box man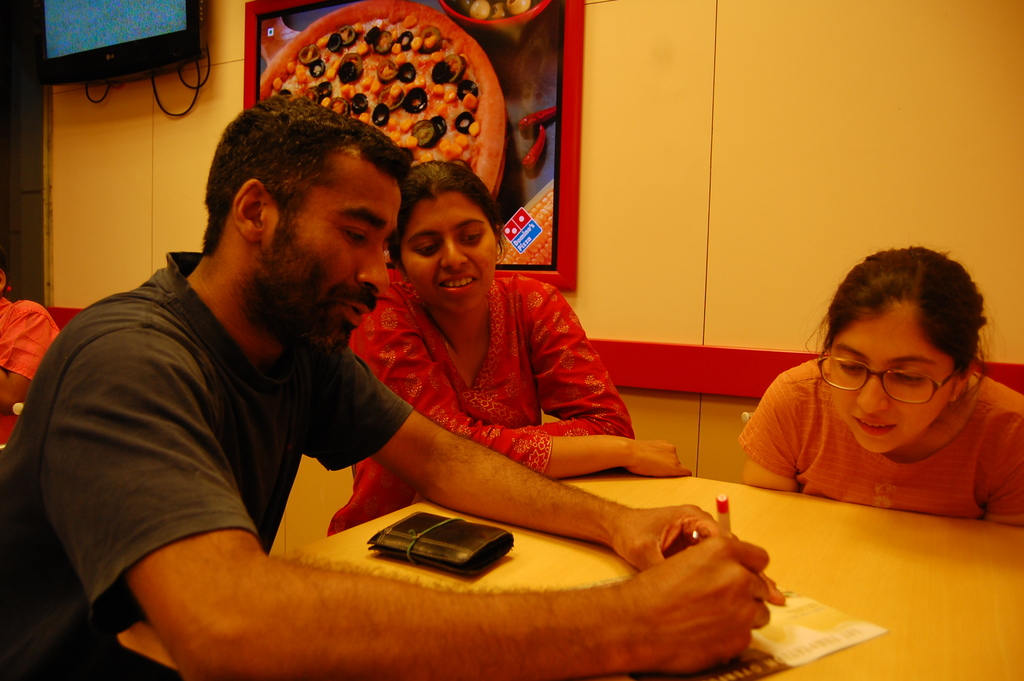
x1=2, y1=96, x2=792, y2=680
